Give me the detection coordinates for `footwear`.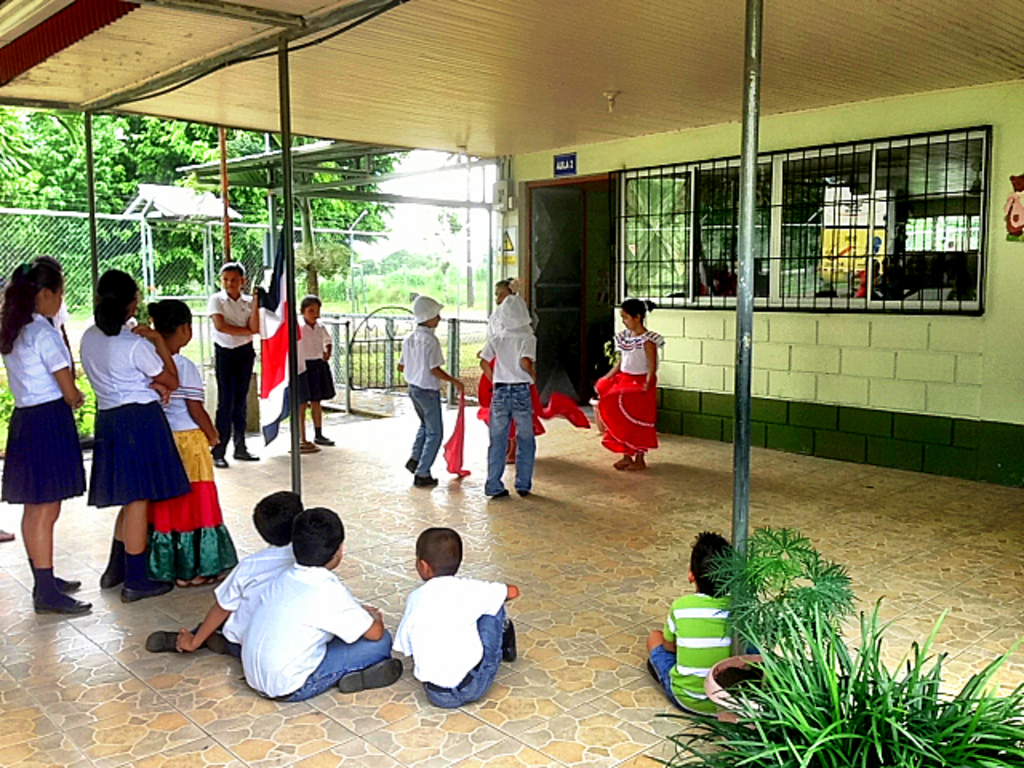
[216,454,229,467].
